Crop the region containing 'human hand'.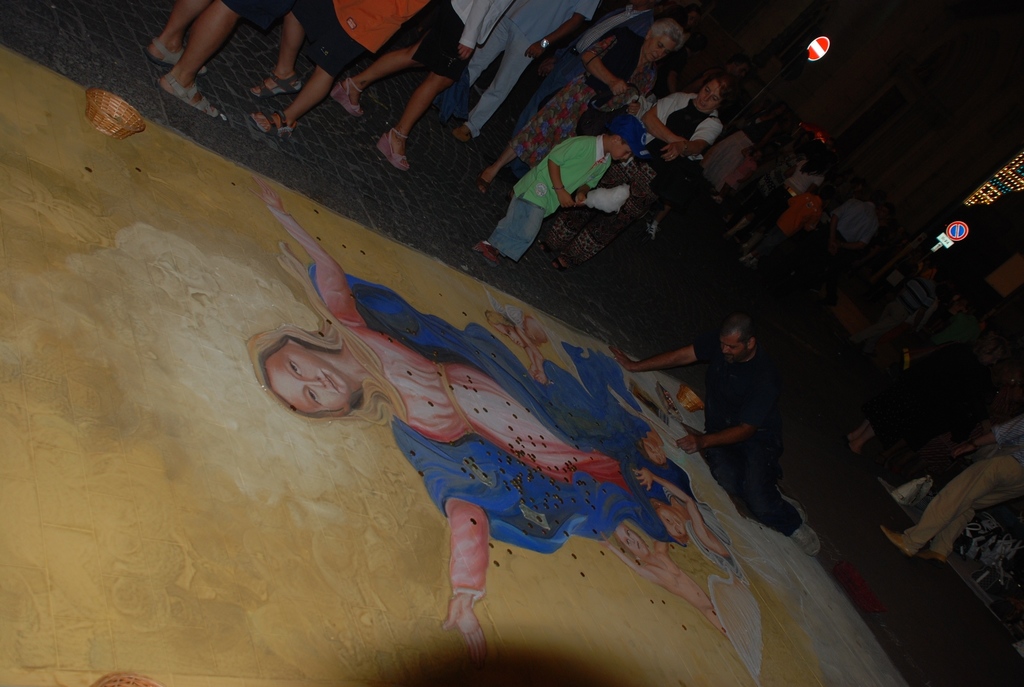
Crop region: pyautogui.locateOnScreen(632, 468, 654, 494).
